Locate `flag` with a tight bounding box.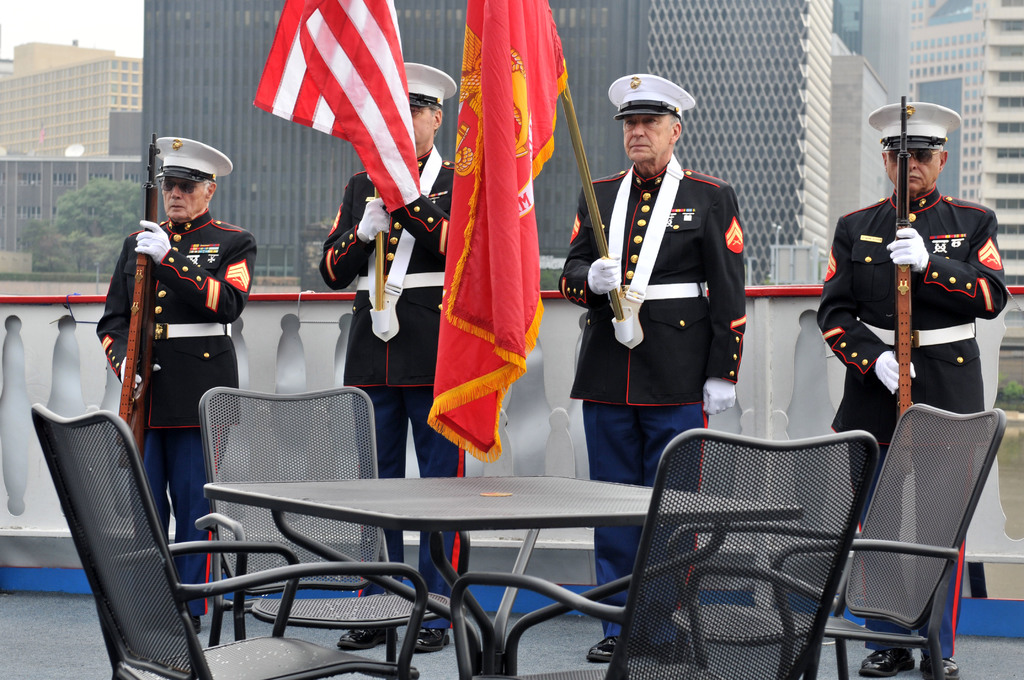
(250, 0, 420, 216).
